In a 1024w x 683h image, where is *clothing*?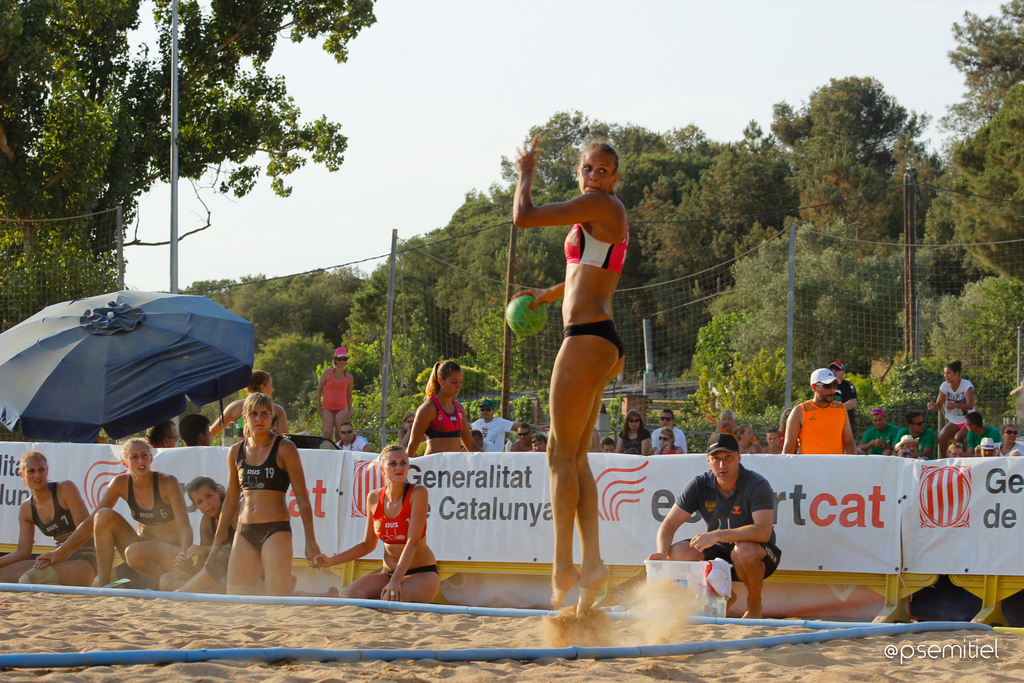
crop(618, 415, 645, 445).
